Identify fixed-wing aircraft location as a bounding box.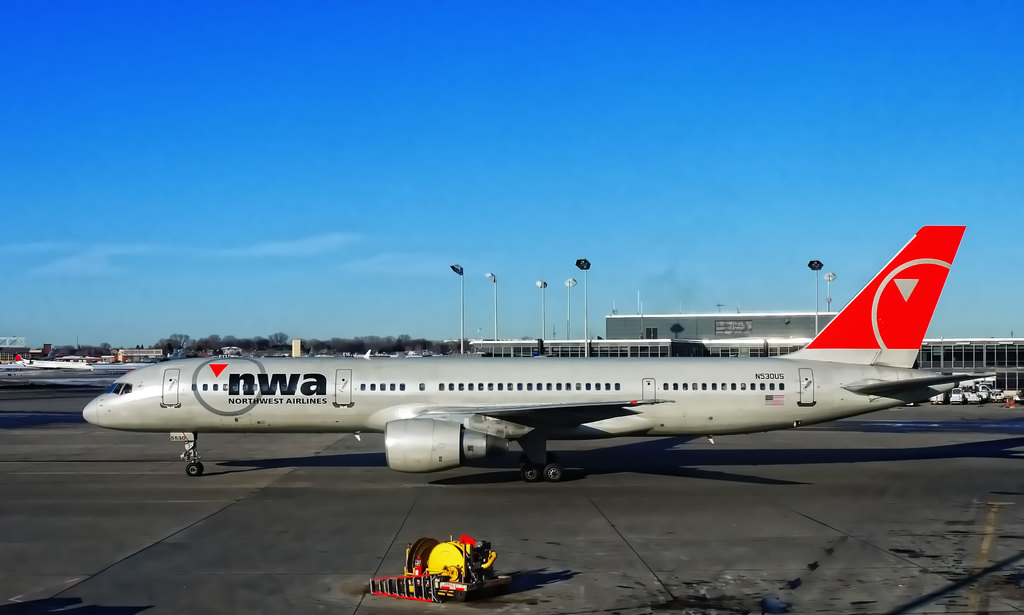
(left=82, top=227, right=995, bottom=475).
